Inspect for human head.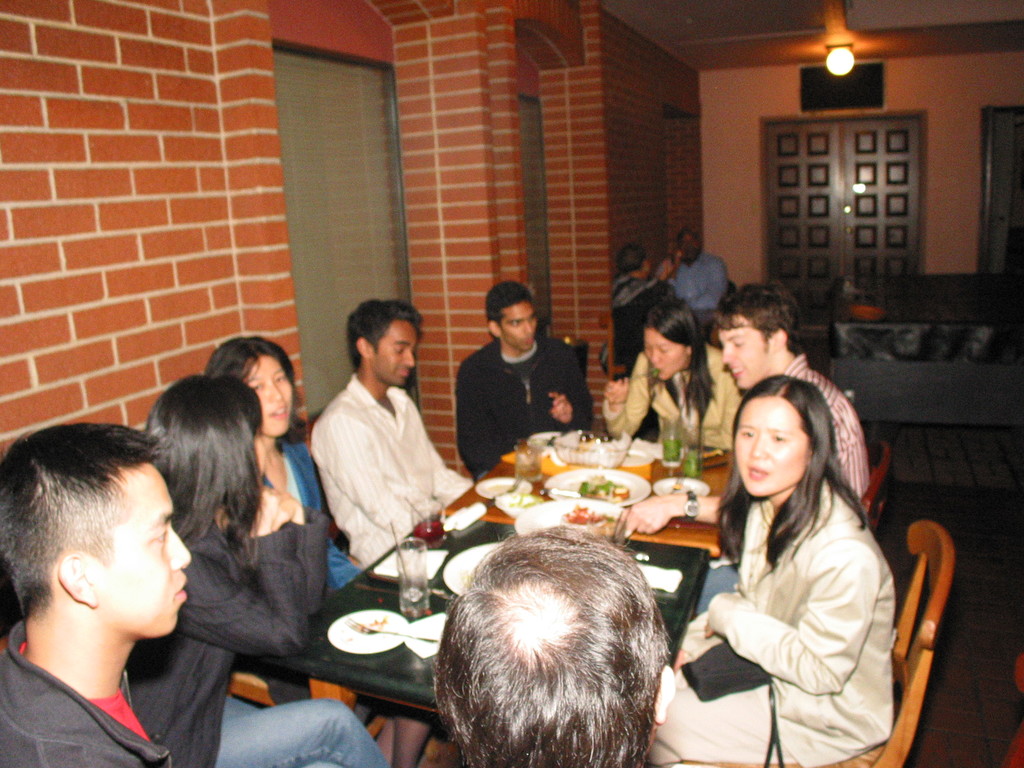
Inspection: x1=348 y1=301 x2=423 y2=386.
